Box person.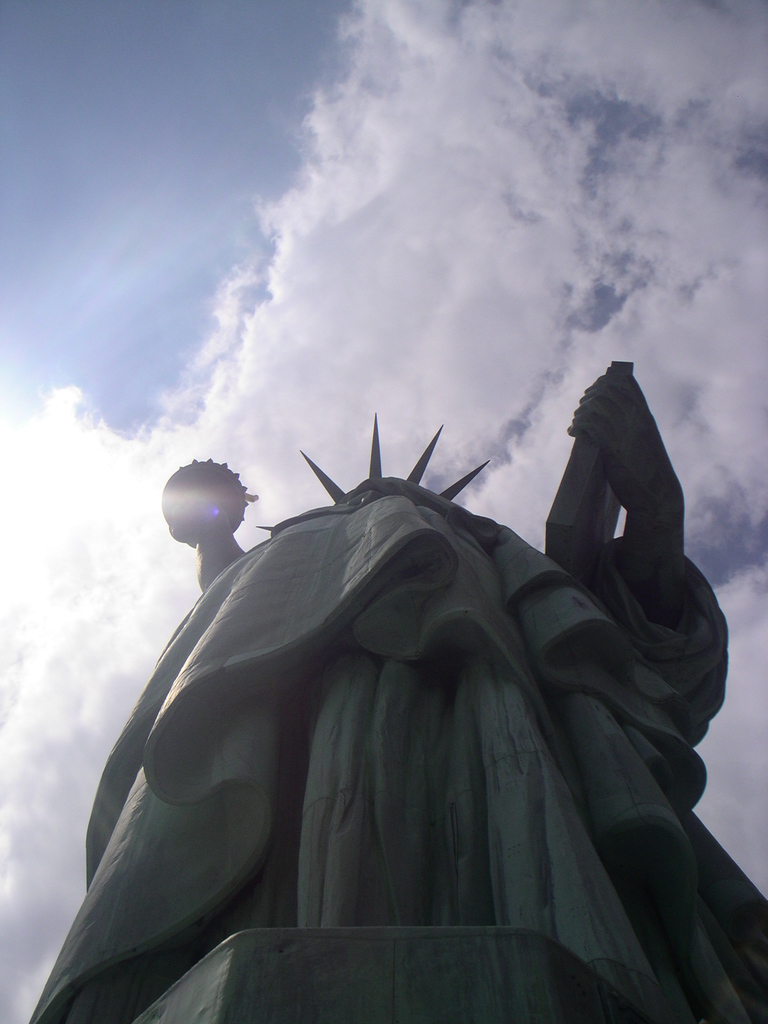
l=97, t=346, r=748, b=1023.
